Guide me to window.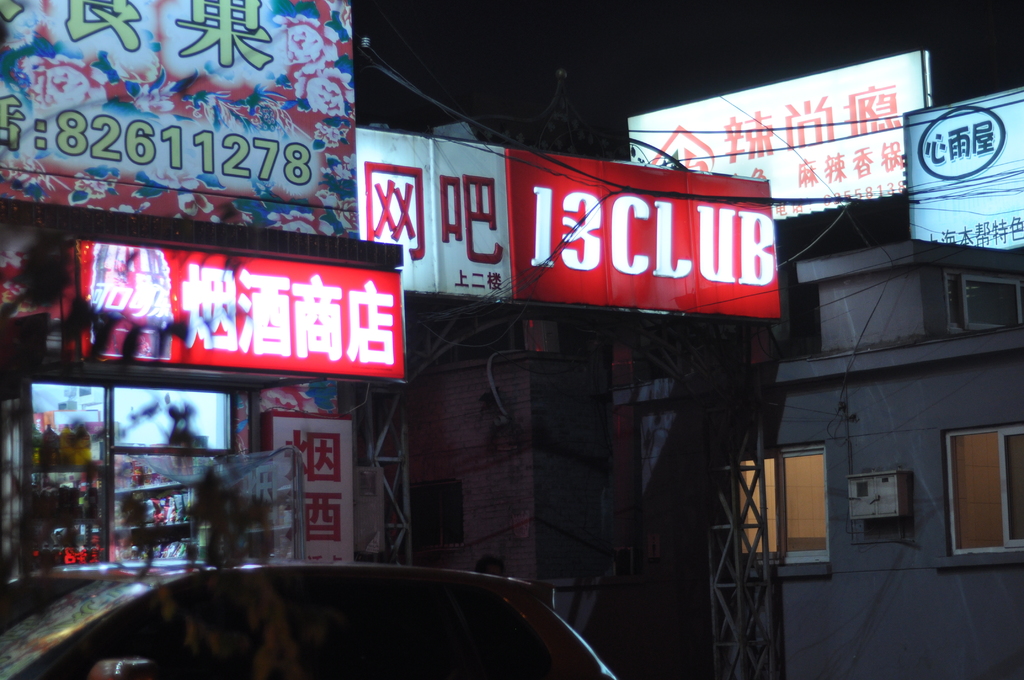
Guidance: region(943, 267, 1023, 336).
